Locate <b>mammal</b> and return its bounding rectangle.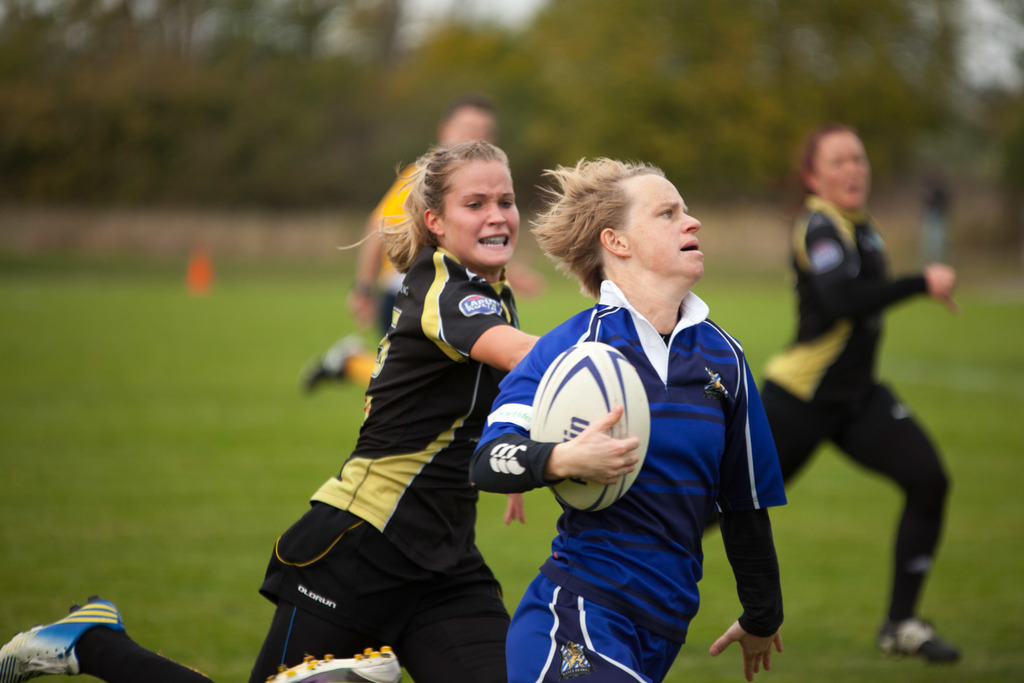
x1=0 y1=143 x2=538 y2=682.
